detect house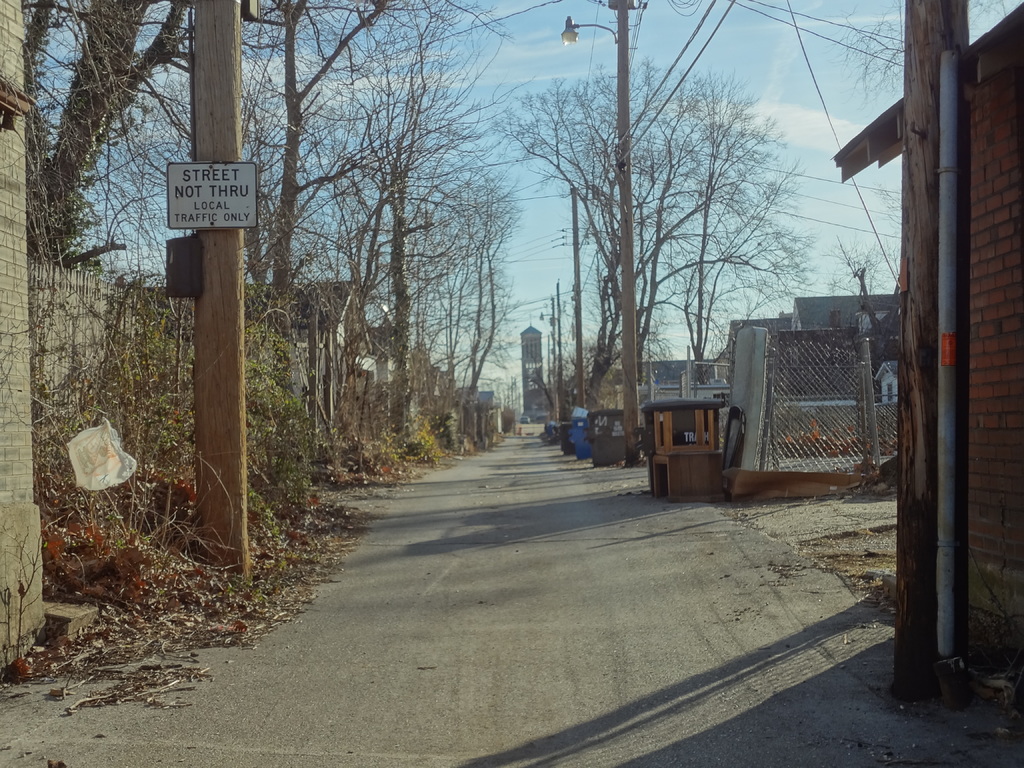
(534,0,1023,742)
